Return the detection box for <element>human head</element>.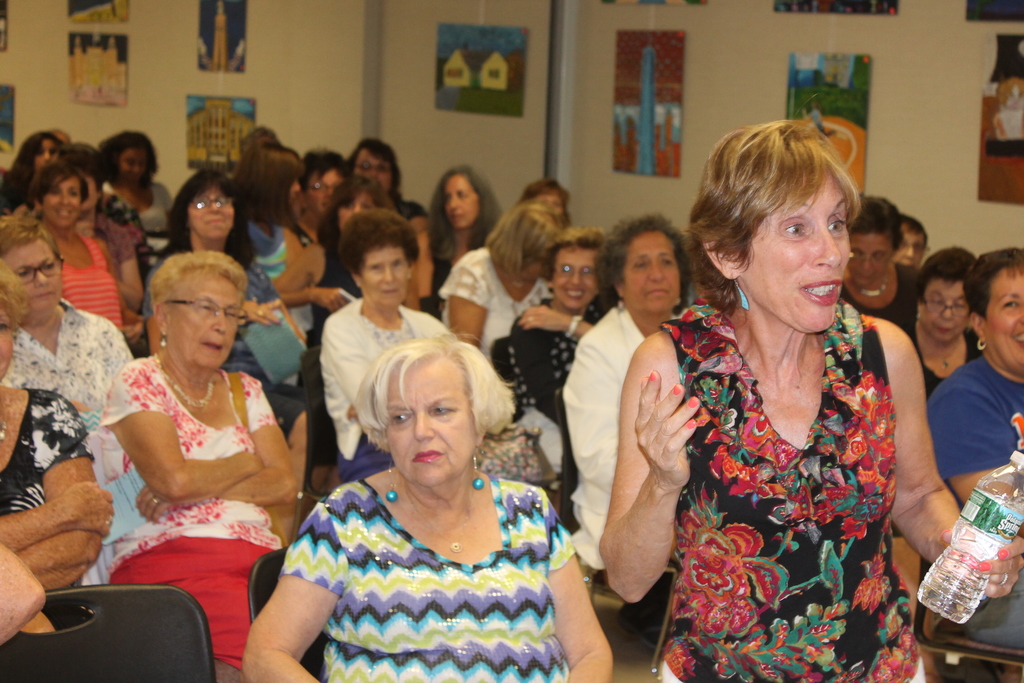
(x1=522, y1=178, x2=568, y2=220).
